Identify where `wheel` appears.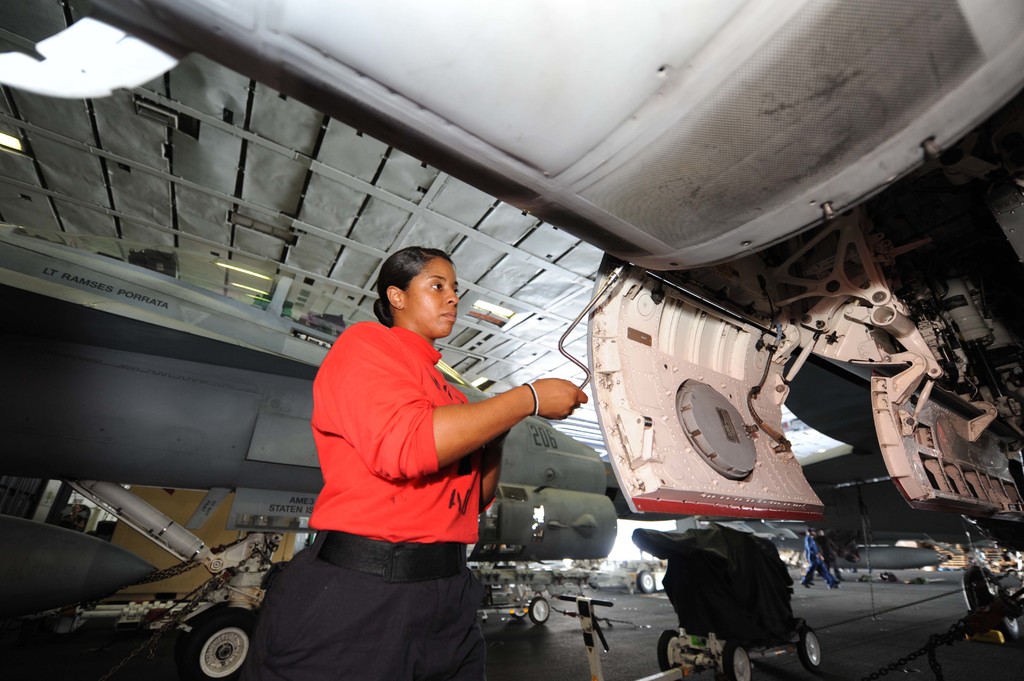
Appears at bbox=(656, 629, 682, 666).
